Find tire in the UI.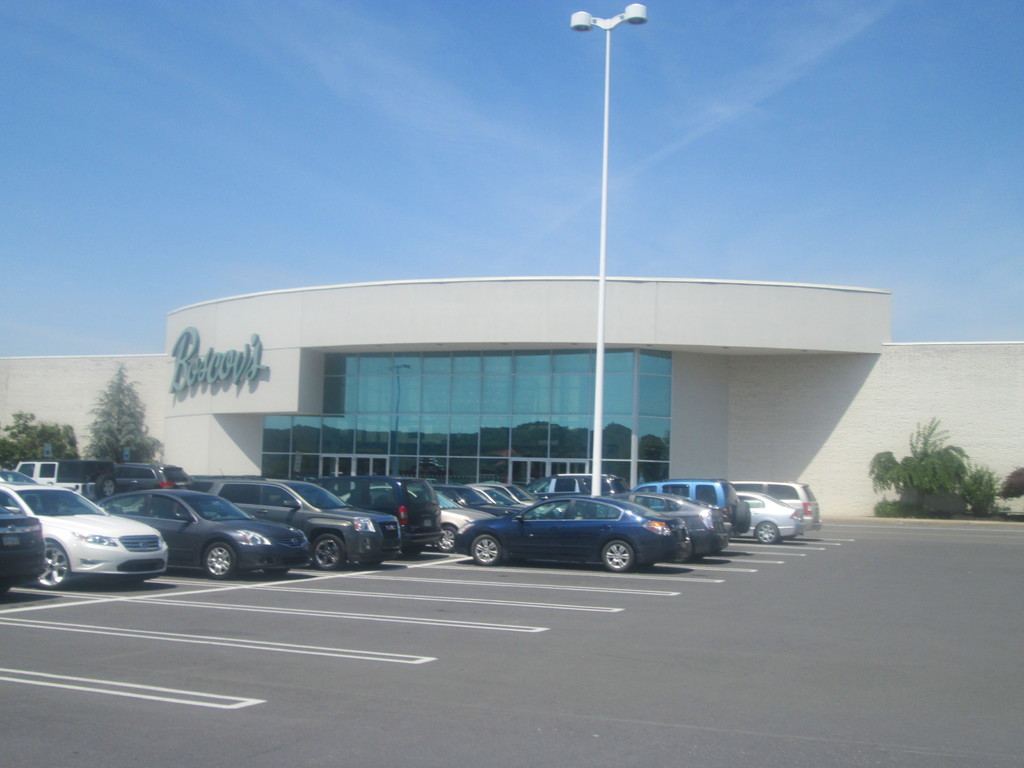
UI element at [x1=758, y1=522, x2=778, y2=542].
